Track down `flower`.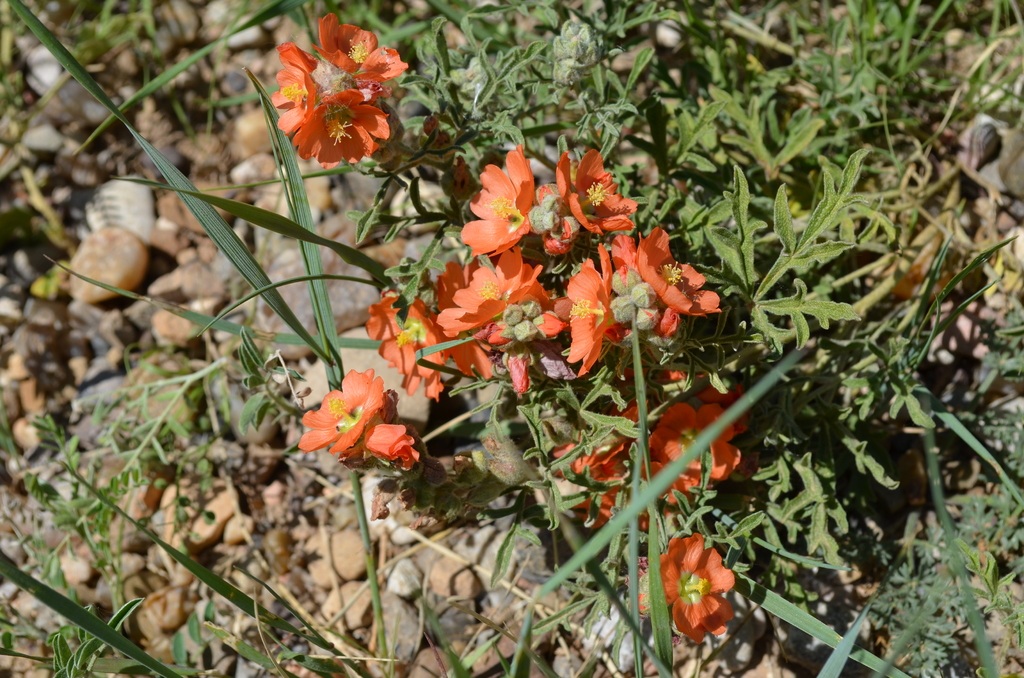
Tracked to x1=440 y1=157 x2=492 y2=204.
